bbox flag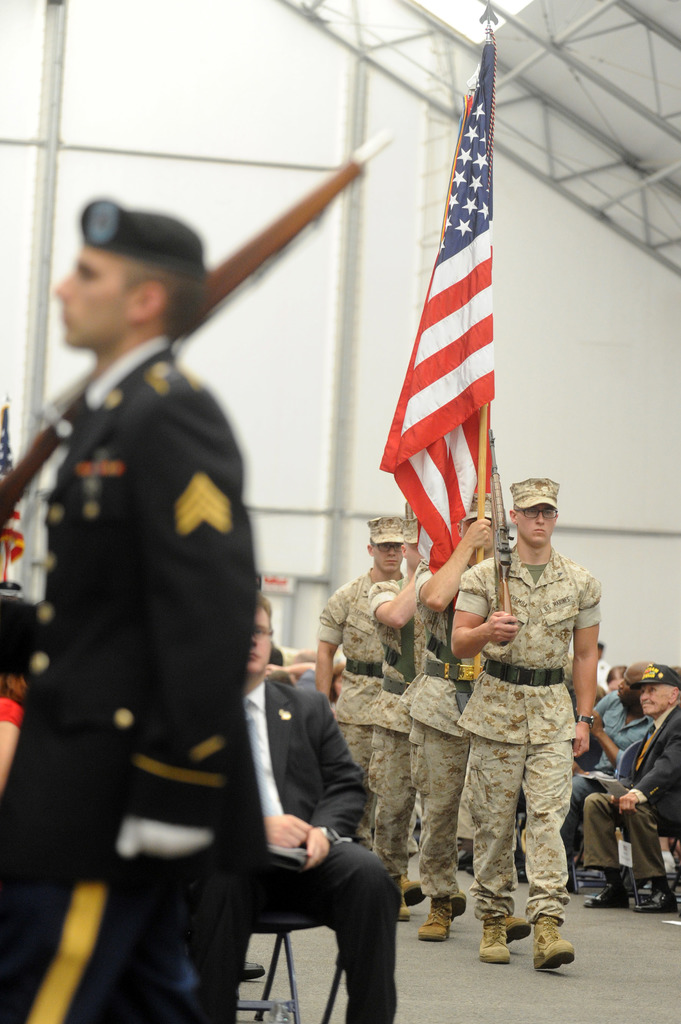
pyautogui.locateOnScreen(383, 101, 517, 607)
